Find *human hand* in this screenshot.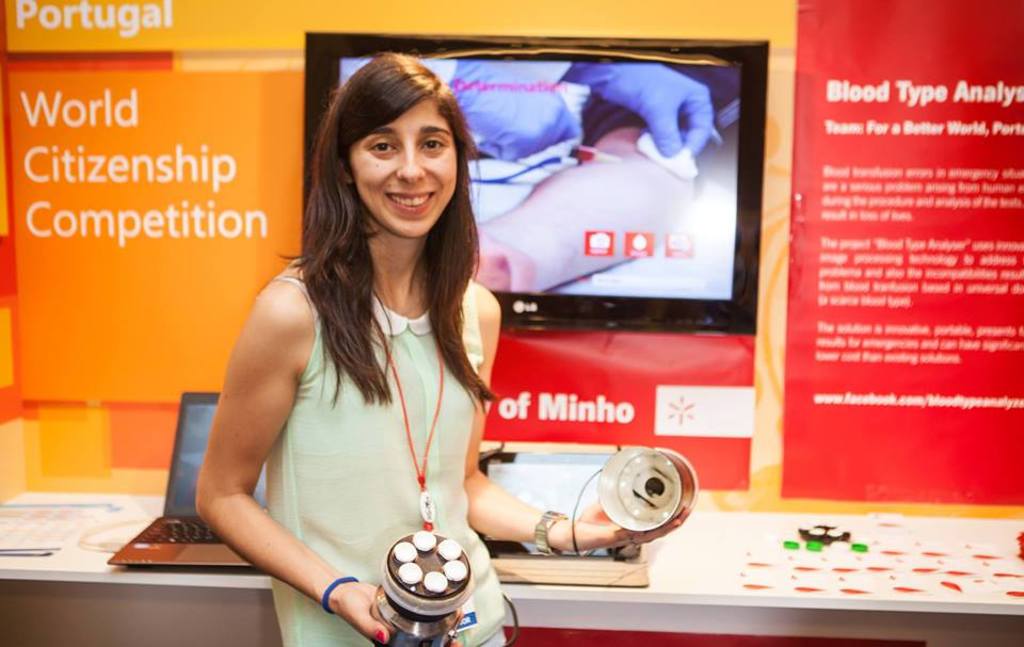
The bounding box for *human hand* is box=[602, 64, 716, 157].
